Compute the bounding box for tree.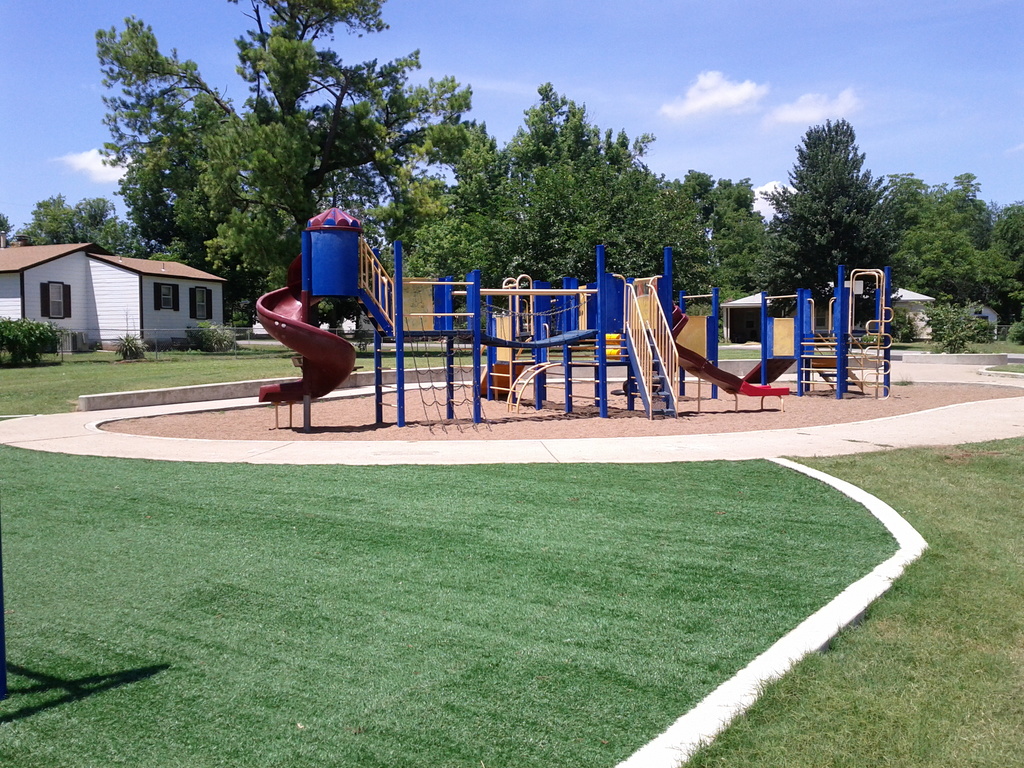
431/87/705/296.
